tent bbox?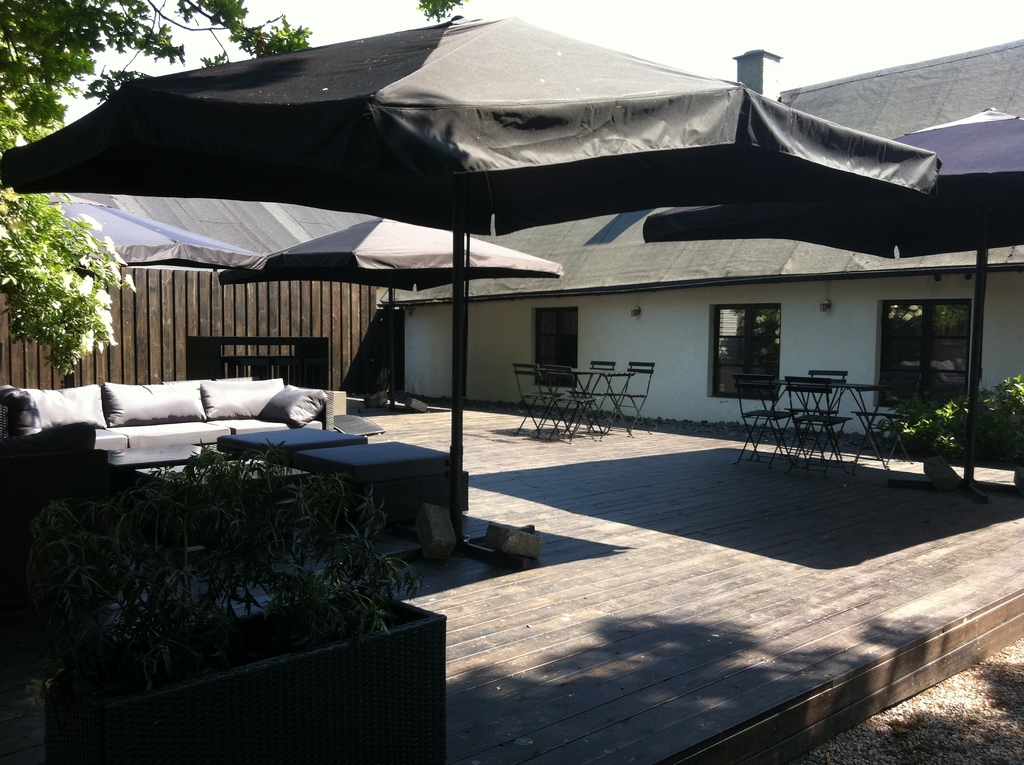
box=[644, 92, 1023, 497]
